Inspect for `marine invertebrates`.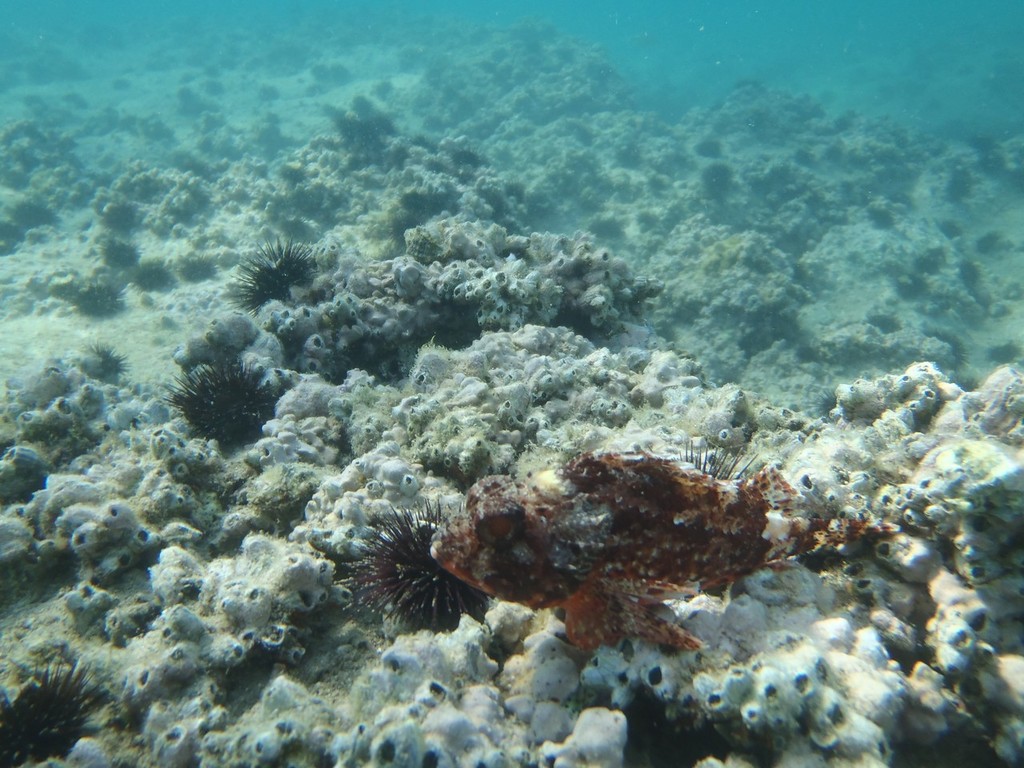
Inspection: x1=0, y1=117, x2=42, y2=149.
